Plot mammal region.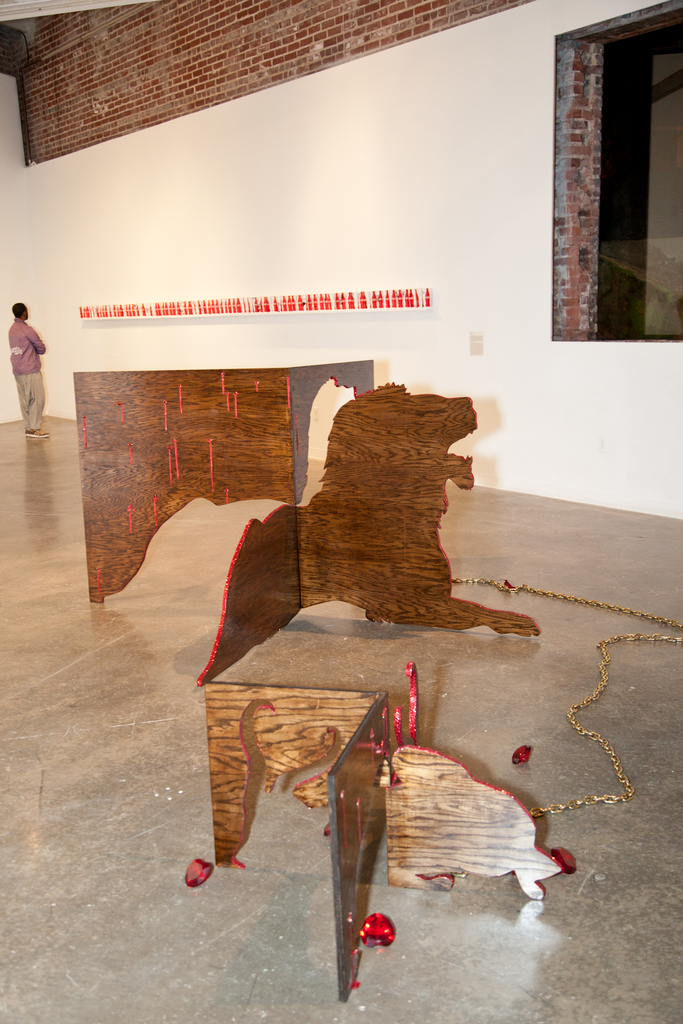
Plotted at [x1=10, y1=298, x2=49, y2=430].
